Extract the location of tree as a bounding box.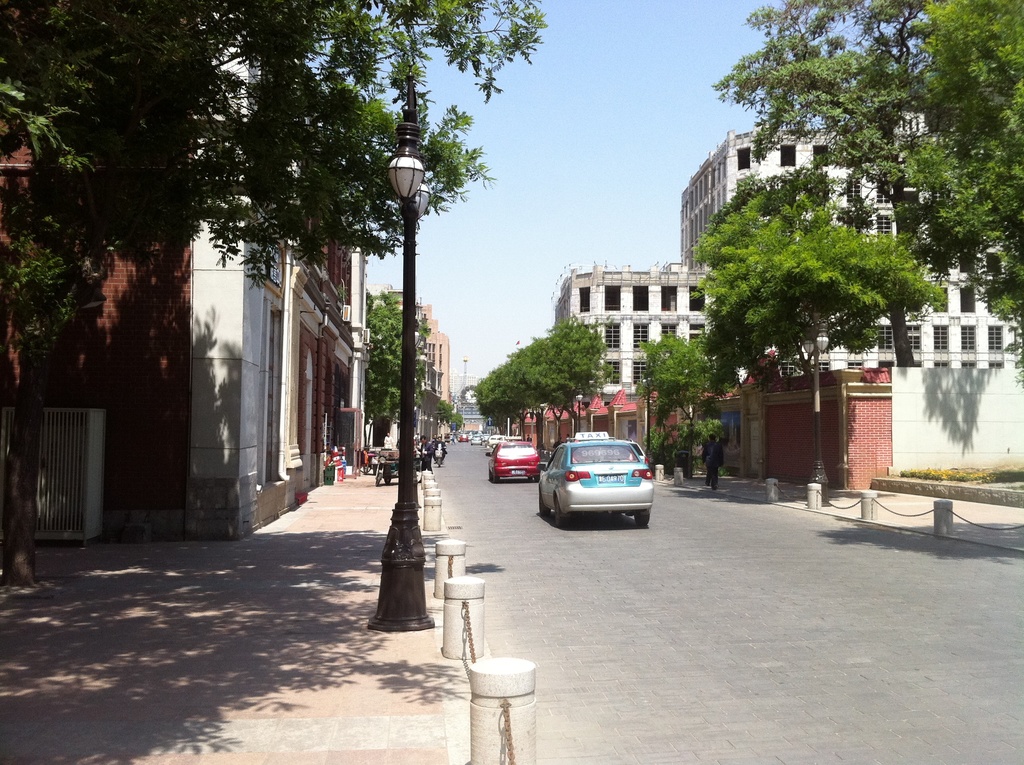
x1=0, y1=0, x2=554, y2=586.
